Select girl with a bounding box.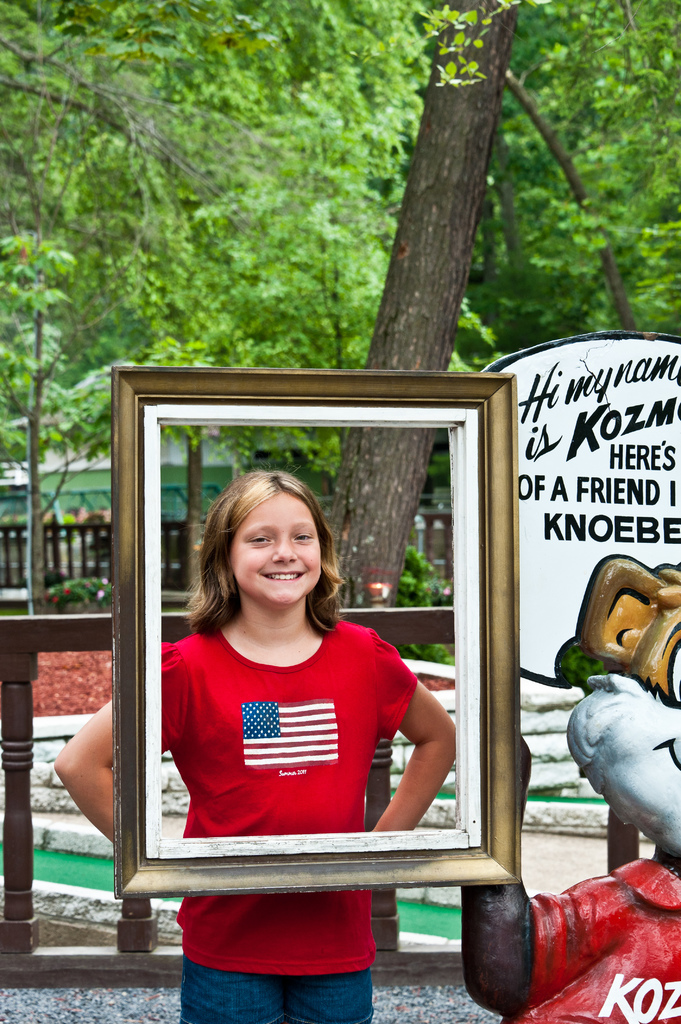
{"left": 52, "top": 457, "right": 455, "bottom": 1023}.
